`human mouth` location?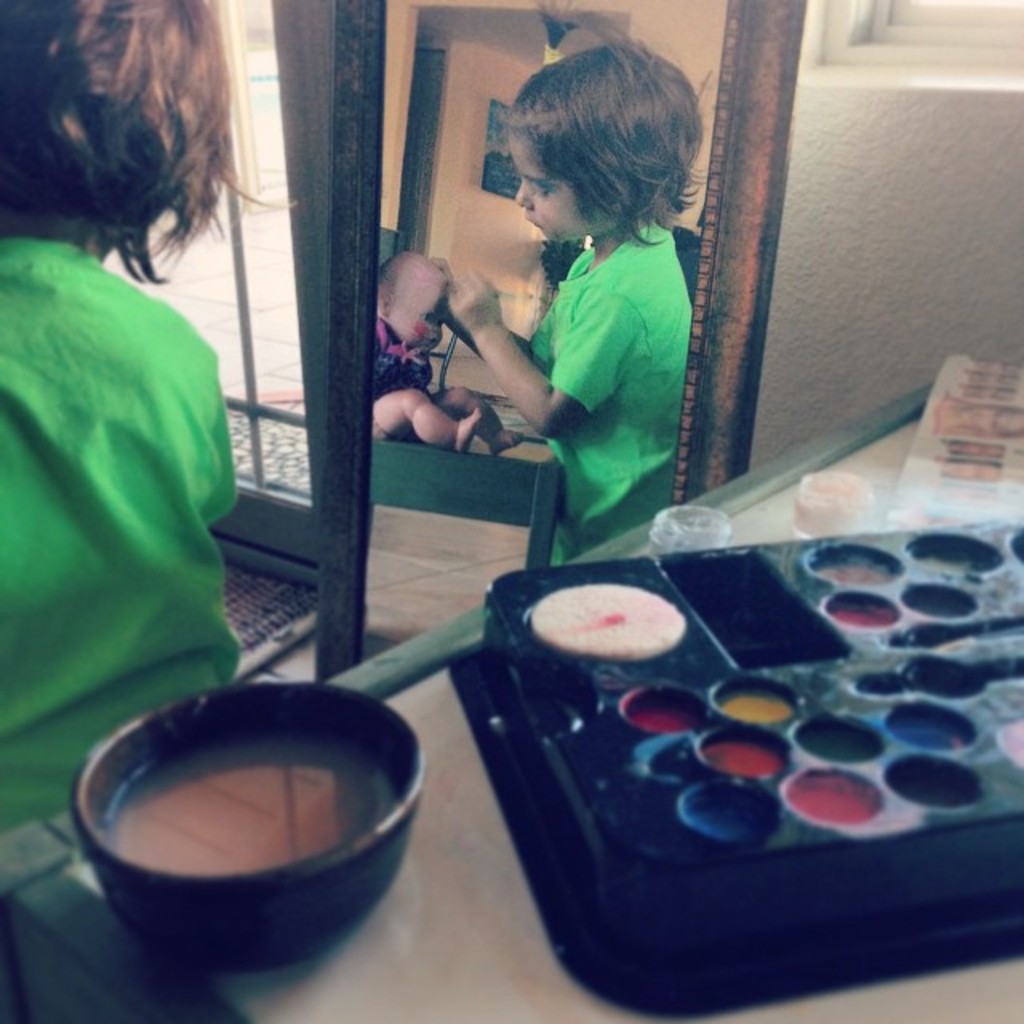
bbox=[422, 334, 443, 350]
